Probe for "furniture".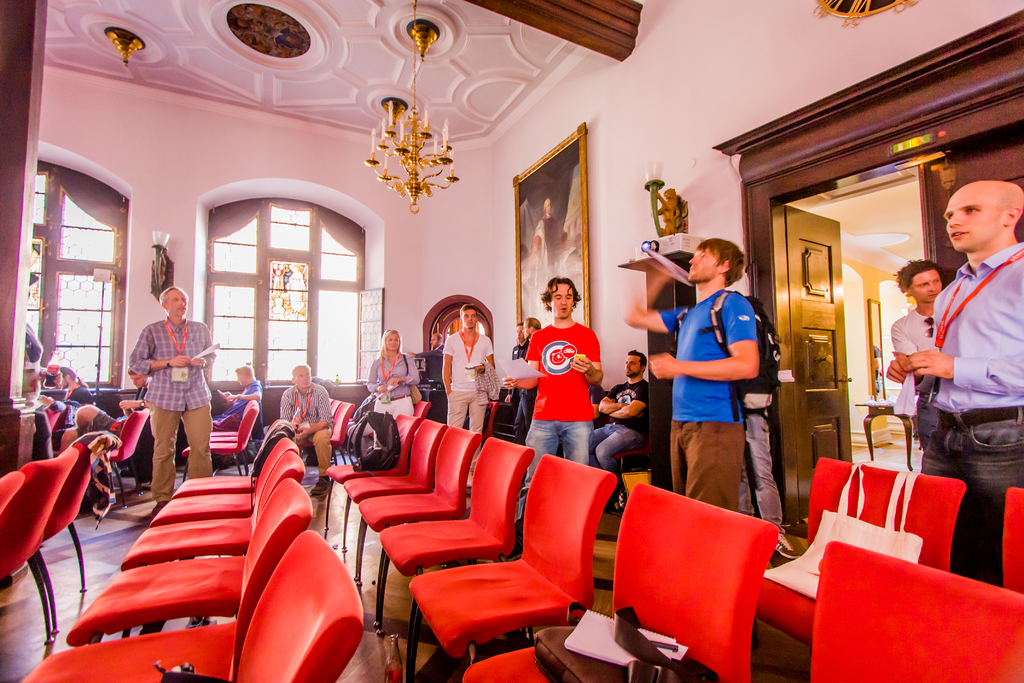
Probe result: Rect(93, 409, 151, 504).
